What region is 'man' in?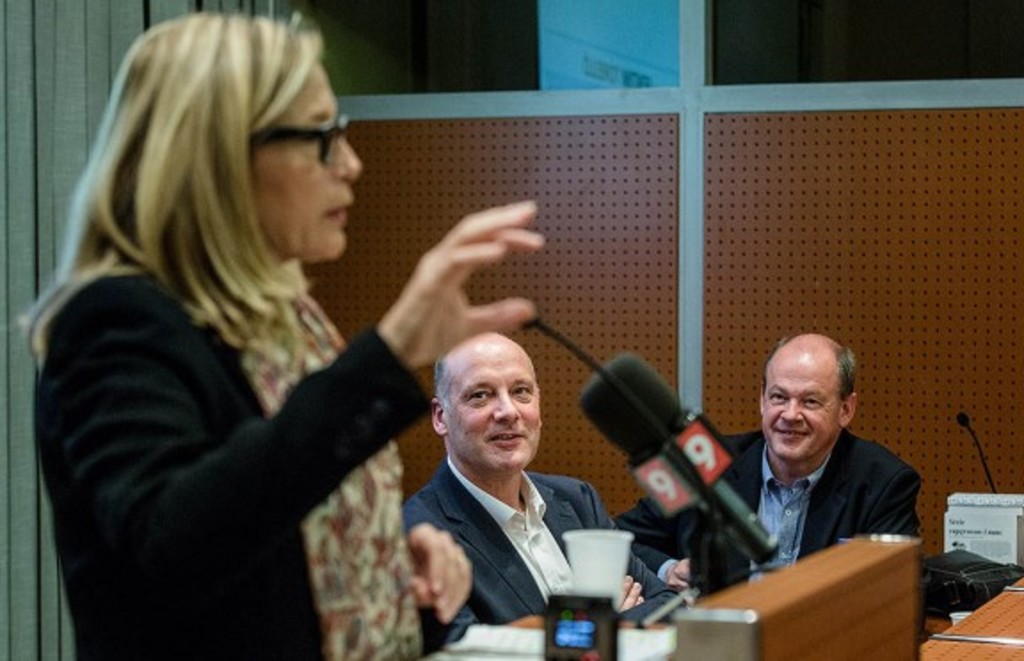
<region>398, 323, 684, 650</region>.
